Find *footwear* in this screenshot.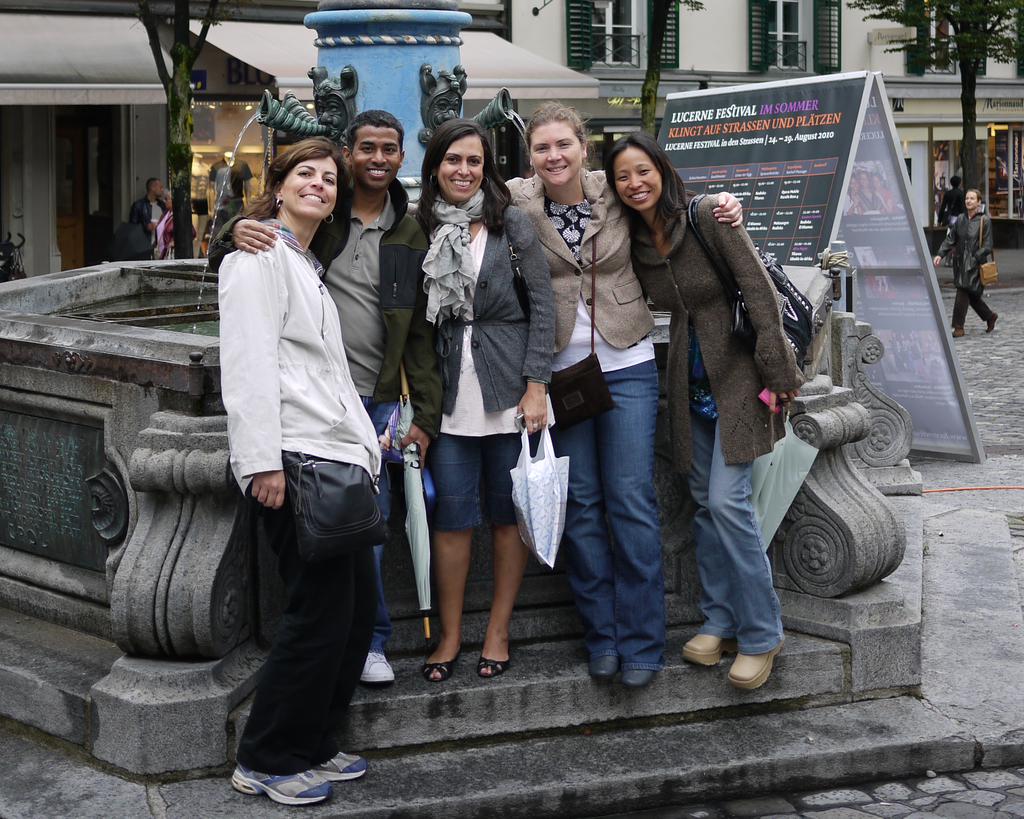
The bounding box for *footwear* is x1=684 y1=632 x2=744 y2=669.
